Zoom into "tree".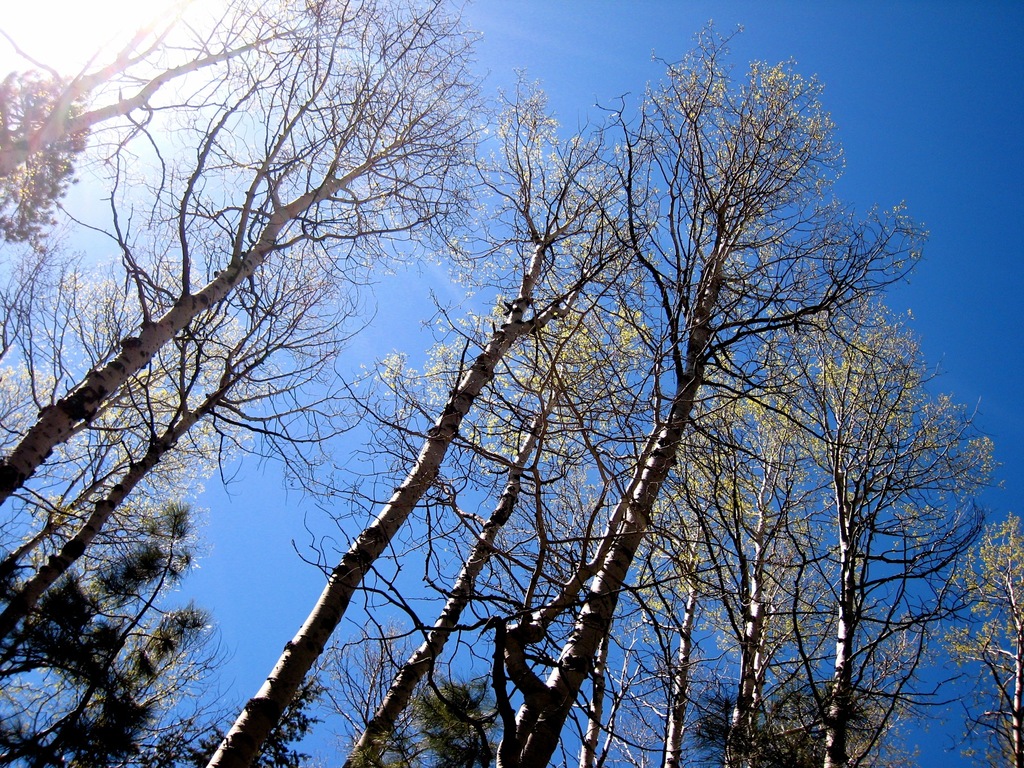
Zoom target: locate(941, 510, 1023, 763).
